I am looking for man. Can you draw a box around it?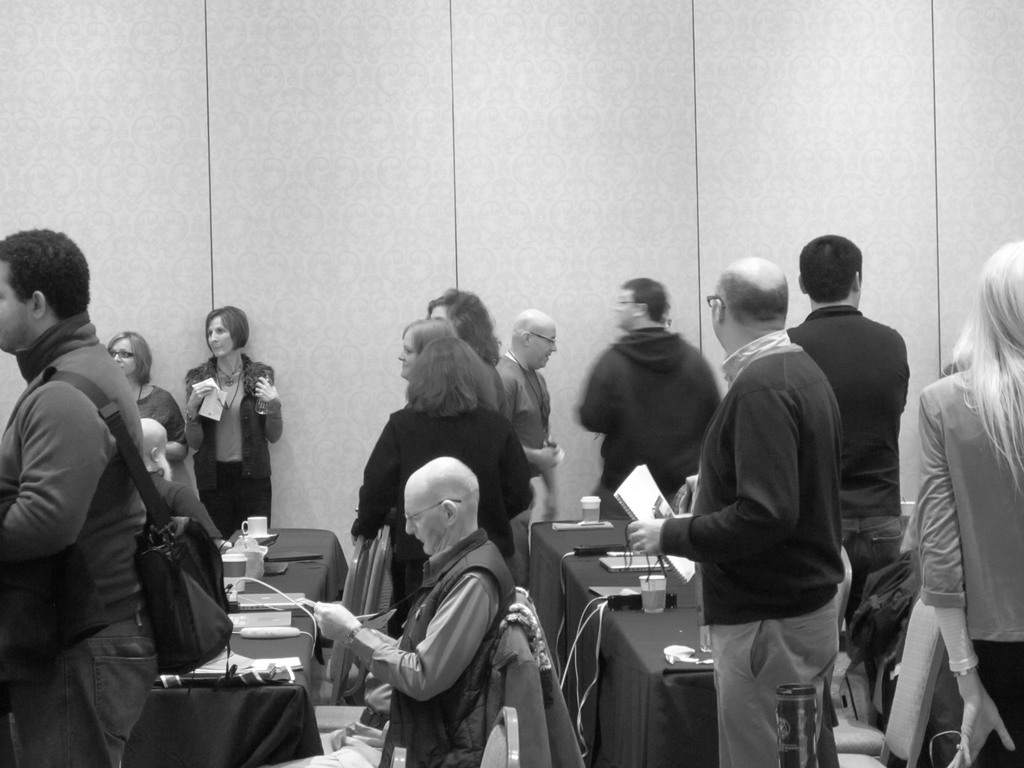
Sure, the bounding box is 576,273,723,520.
